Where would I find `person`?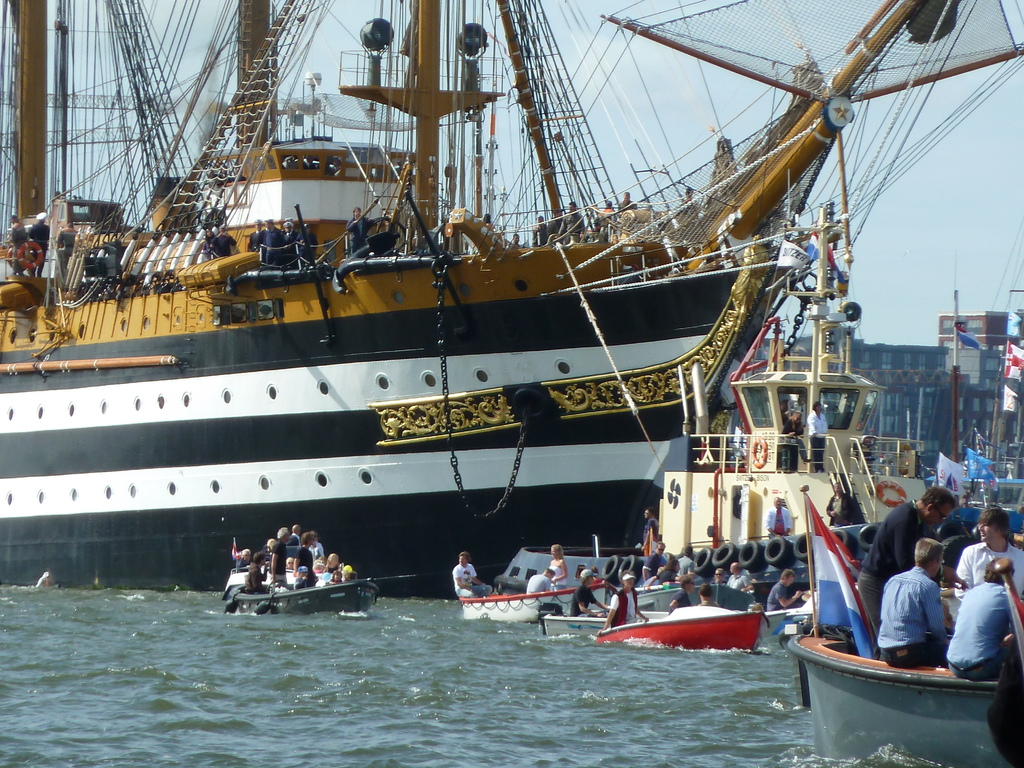
At 616, 188, 637, 214.
